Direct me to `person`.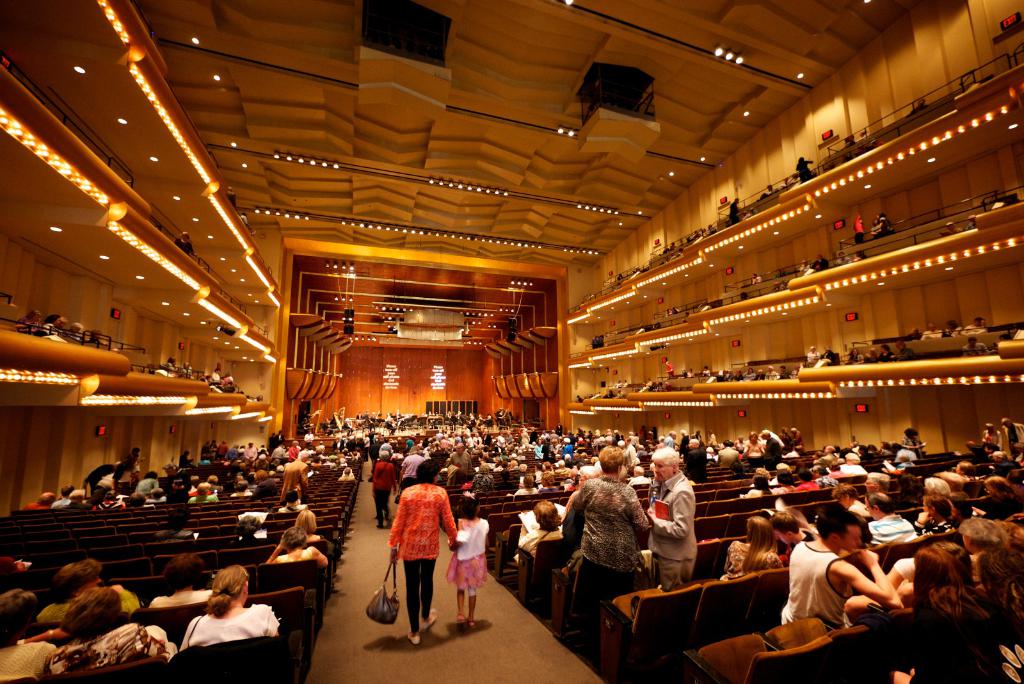
Direction: 710, 428, 717, 445.
